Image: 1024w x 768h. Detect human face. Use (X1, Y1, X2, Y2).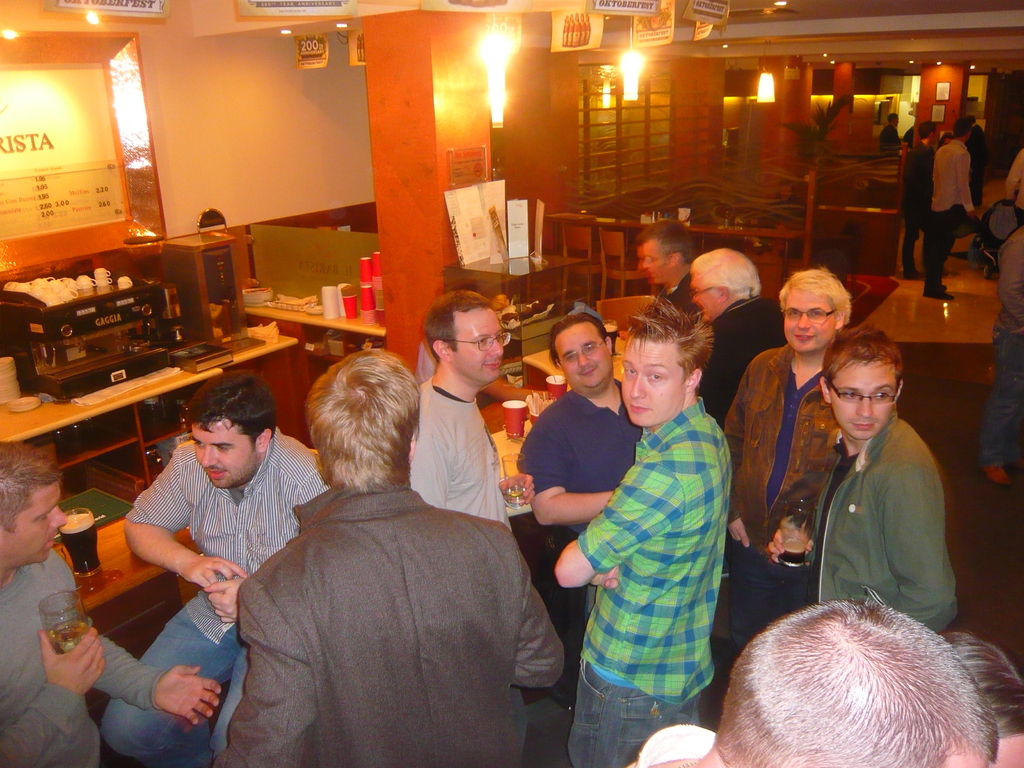
(690, 269, 717, 324).
